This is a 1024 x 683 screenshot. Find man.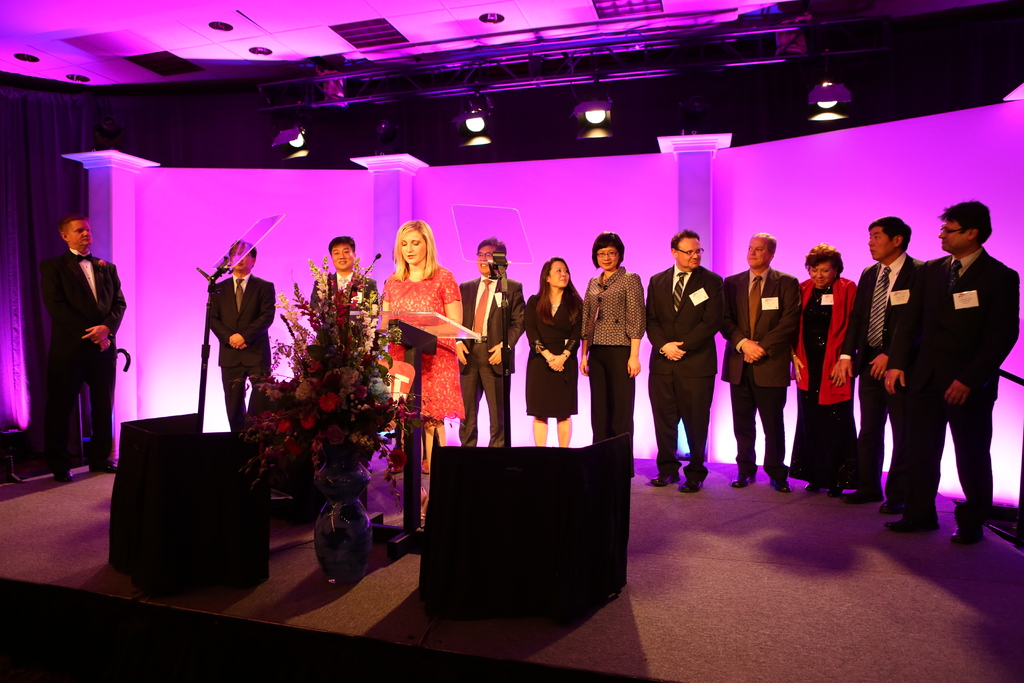
Bounding box: crop(880, 202, 1020, 544).
